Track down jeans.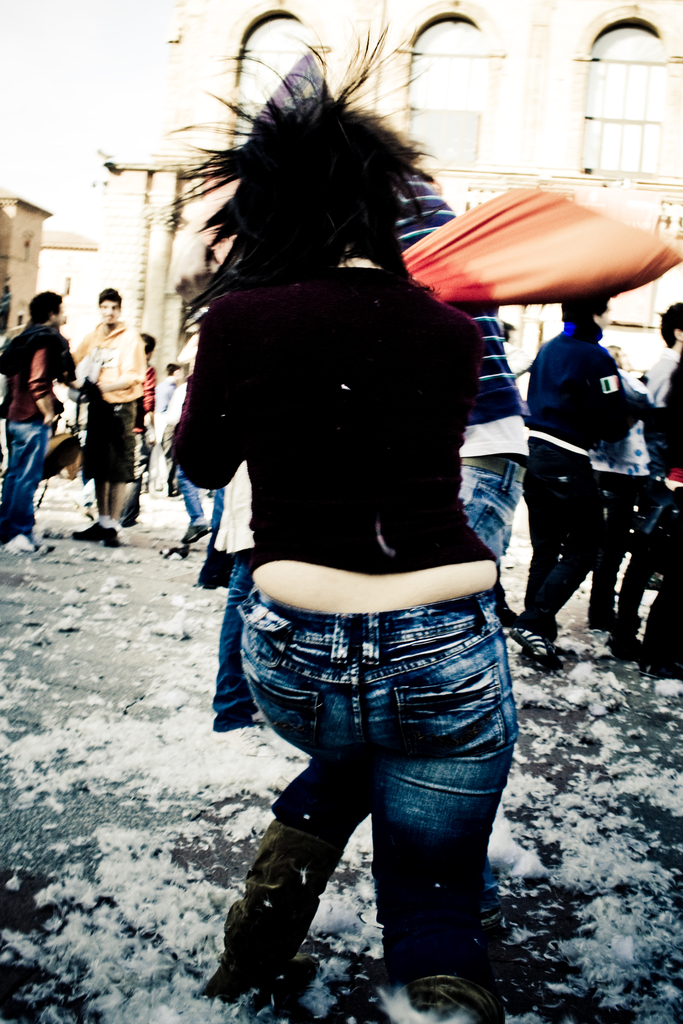
Tracked to (438, 444, 524, 542).
